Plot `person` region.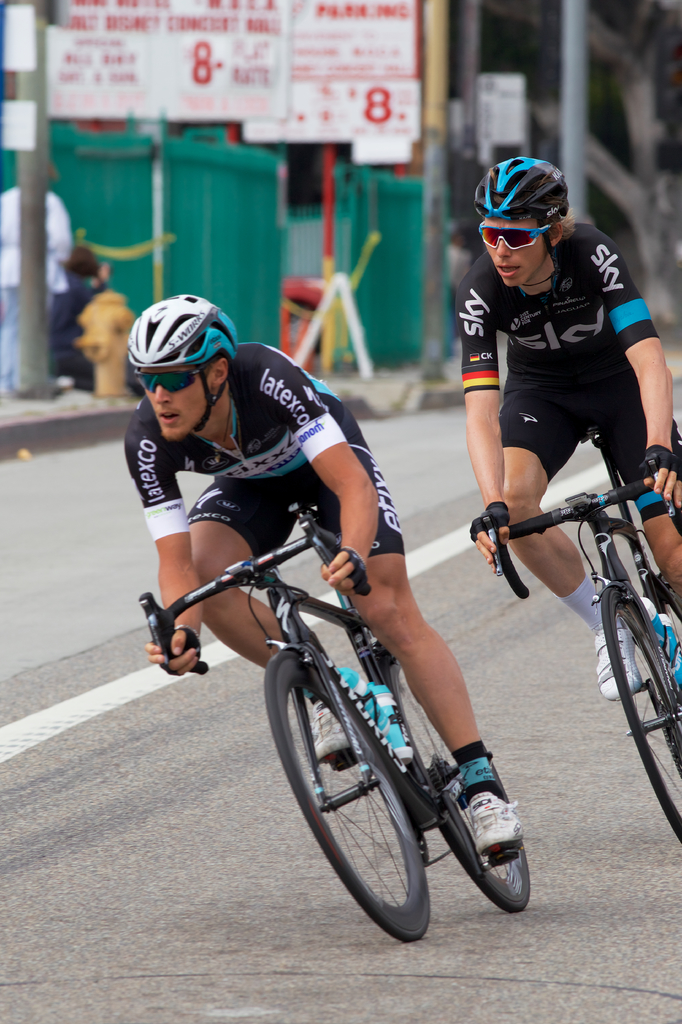
Plotted at [left=0, top=162, right=77, bottom=393].
